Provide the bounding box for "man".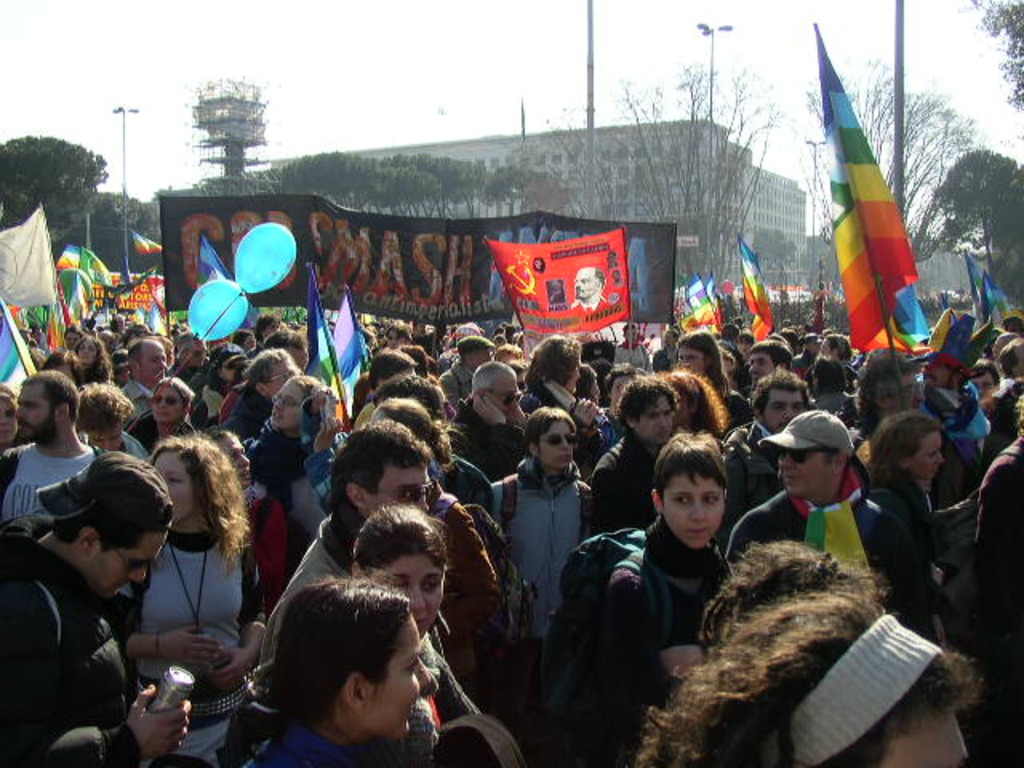
(184,347,238,426).
